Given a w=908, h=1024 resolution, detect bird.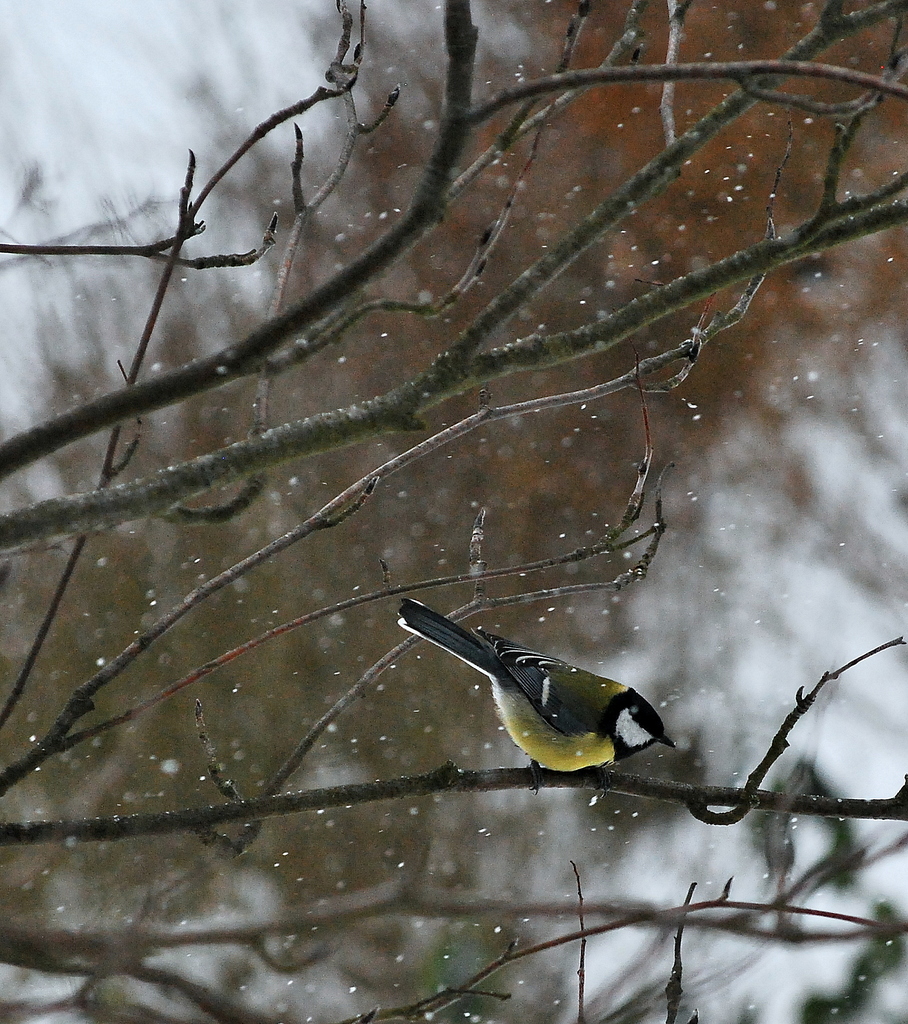
x1=391, y1=593, x2=694, y2=782.
